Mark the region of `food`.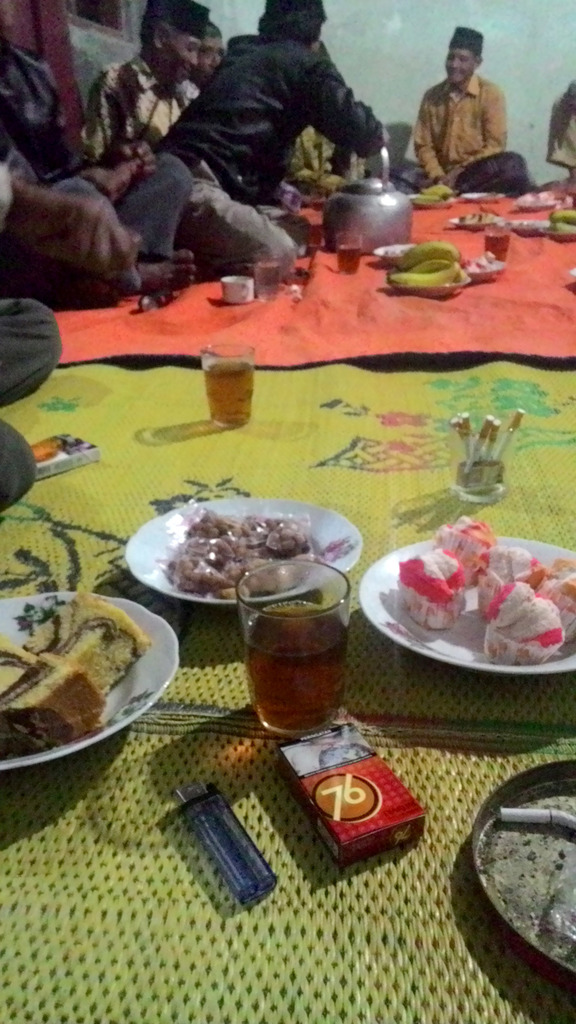
Region: bbox(398, 243, 460, 271).
